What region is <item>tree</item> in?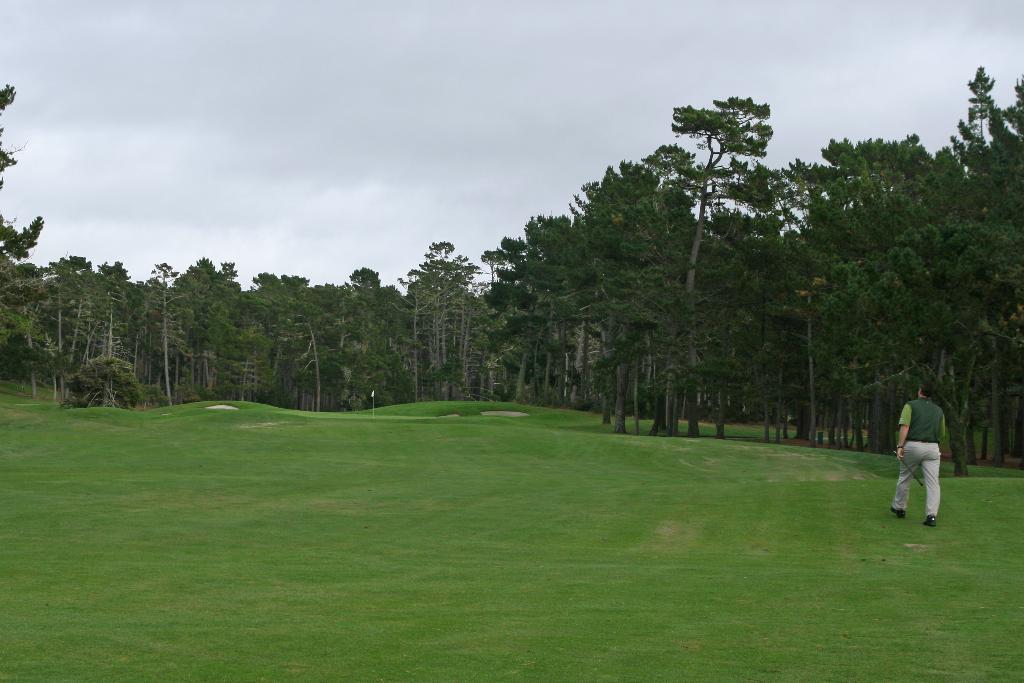
crop(822, 126, 939, 453).
